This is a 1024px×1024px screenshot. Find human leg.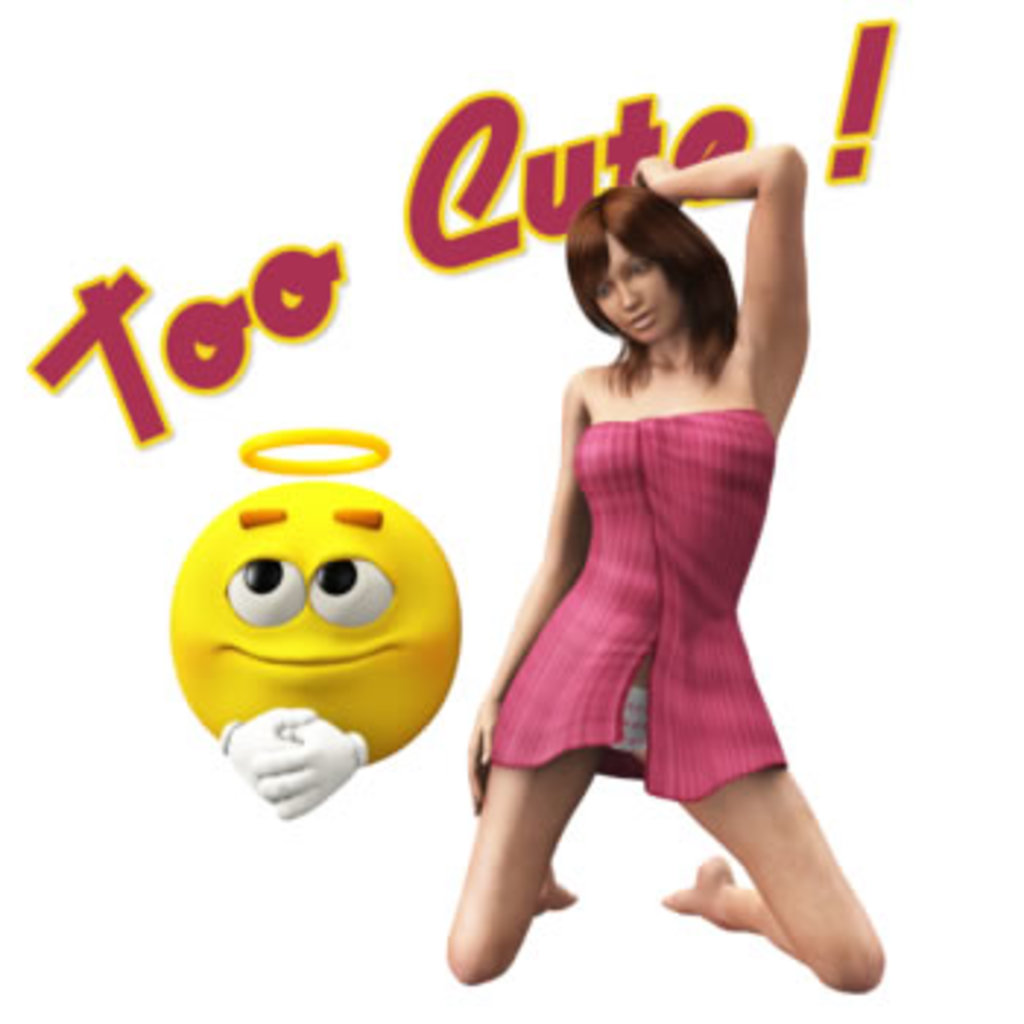
Bounding box: rect(635, 752, 884, 995).
